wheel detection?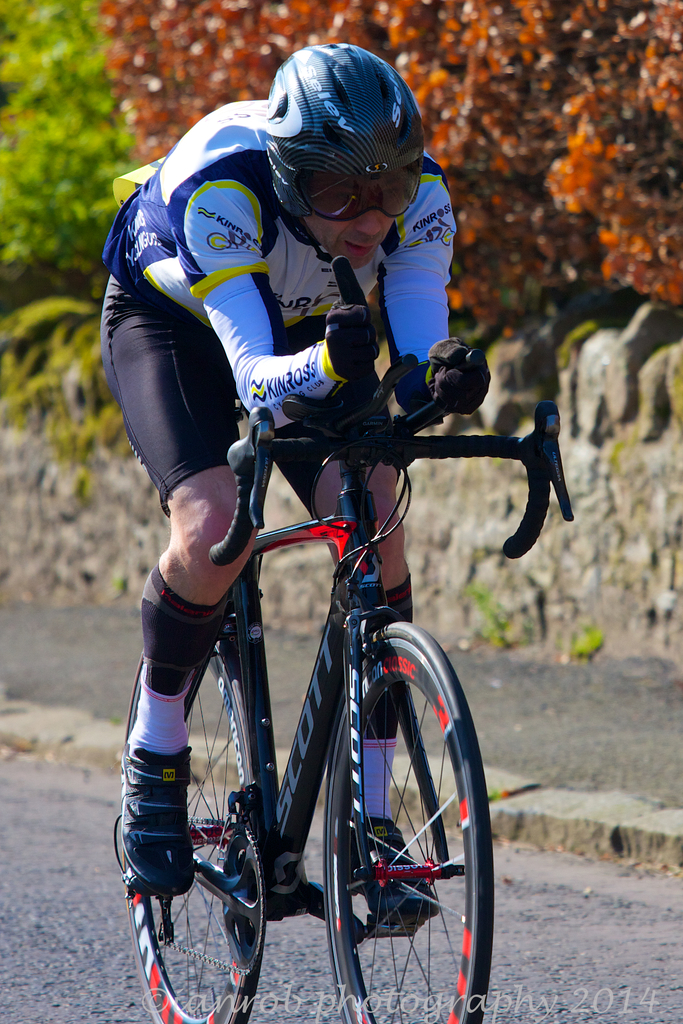
122, 622, 253, 1023
